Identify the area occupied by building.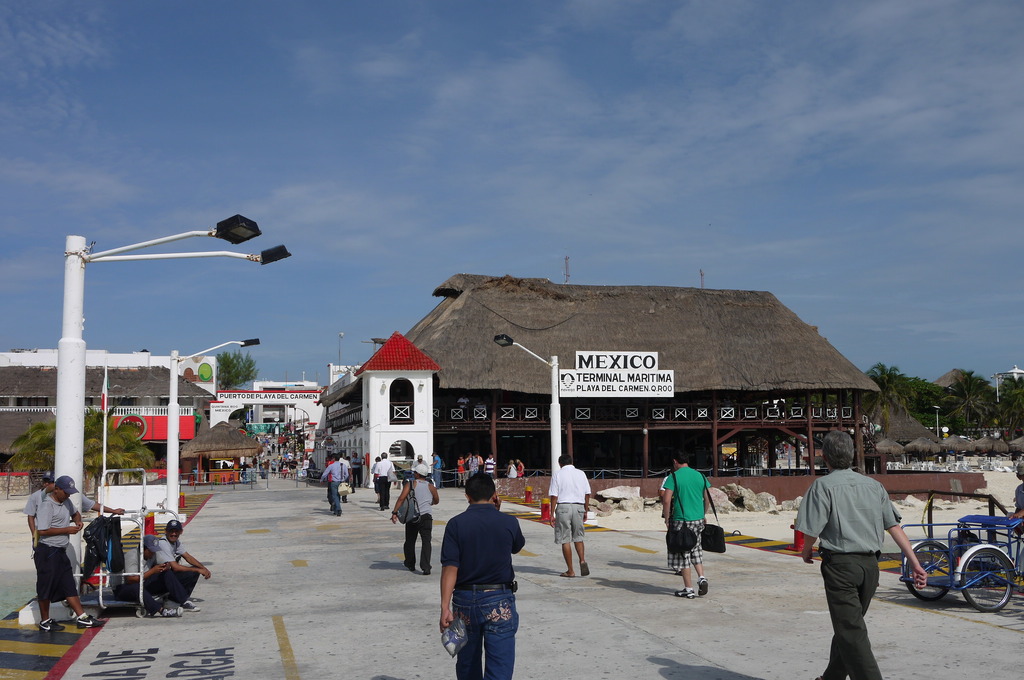
Area: x1=317 y1=334 x2=445 y2=491.
